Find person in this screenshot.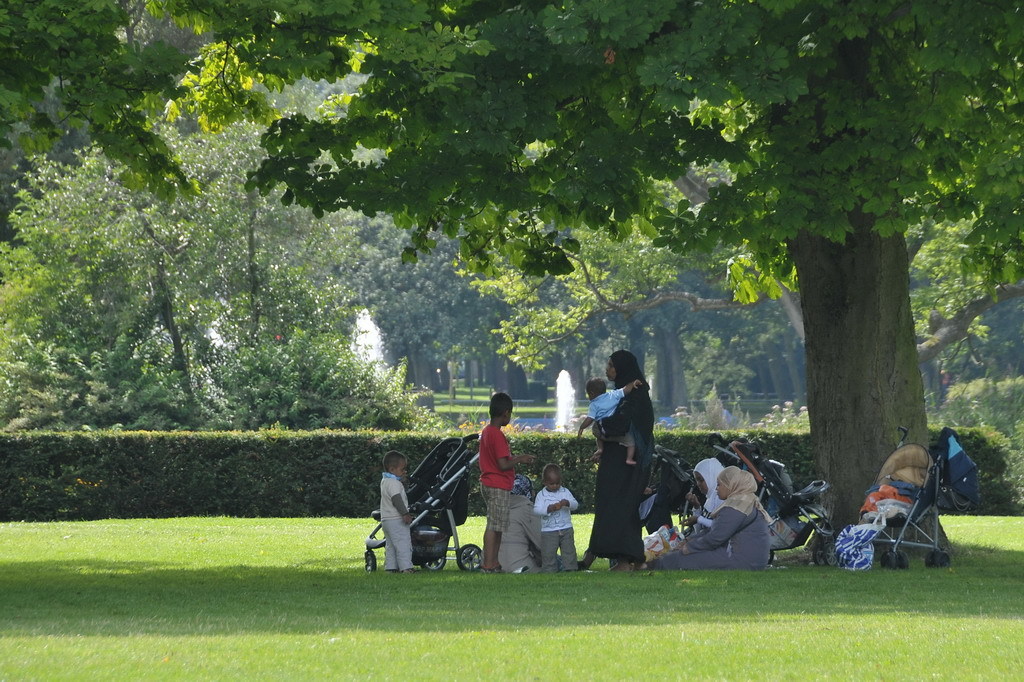
The bounding box for person is l=379, t=451, r=428, b=571.
